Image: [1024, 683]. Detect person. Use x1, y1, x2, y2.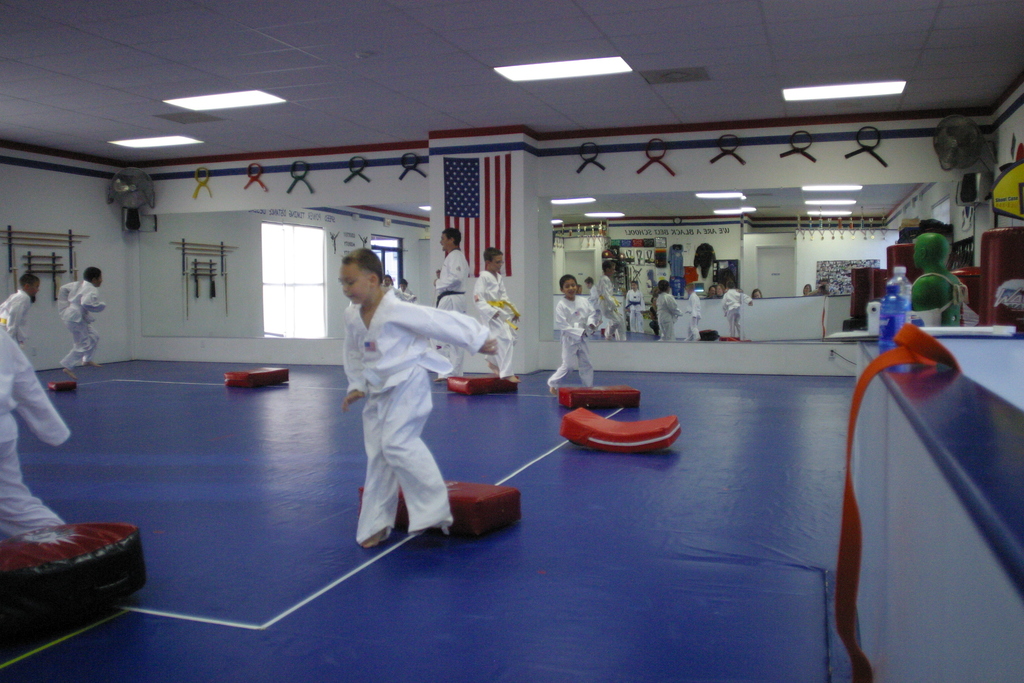
426, 223, 469, 379.
